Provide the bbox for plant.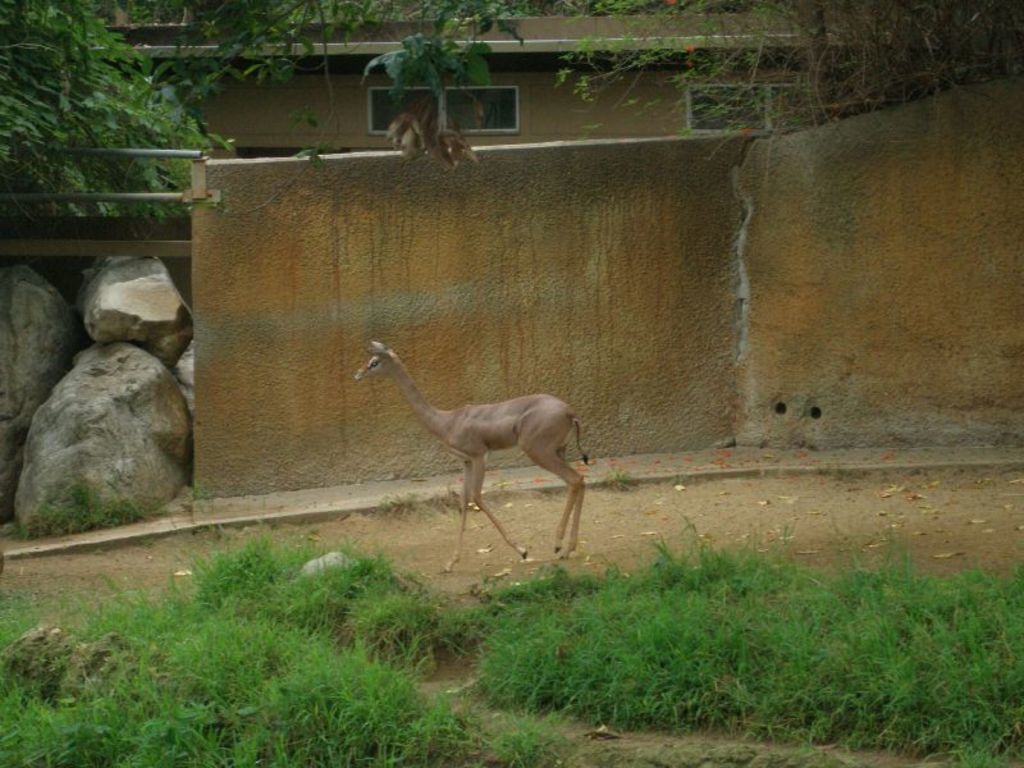
[x1=351, y1=17, x2=507, y2=159].
